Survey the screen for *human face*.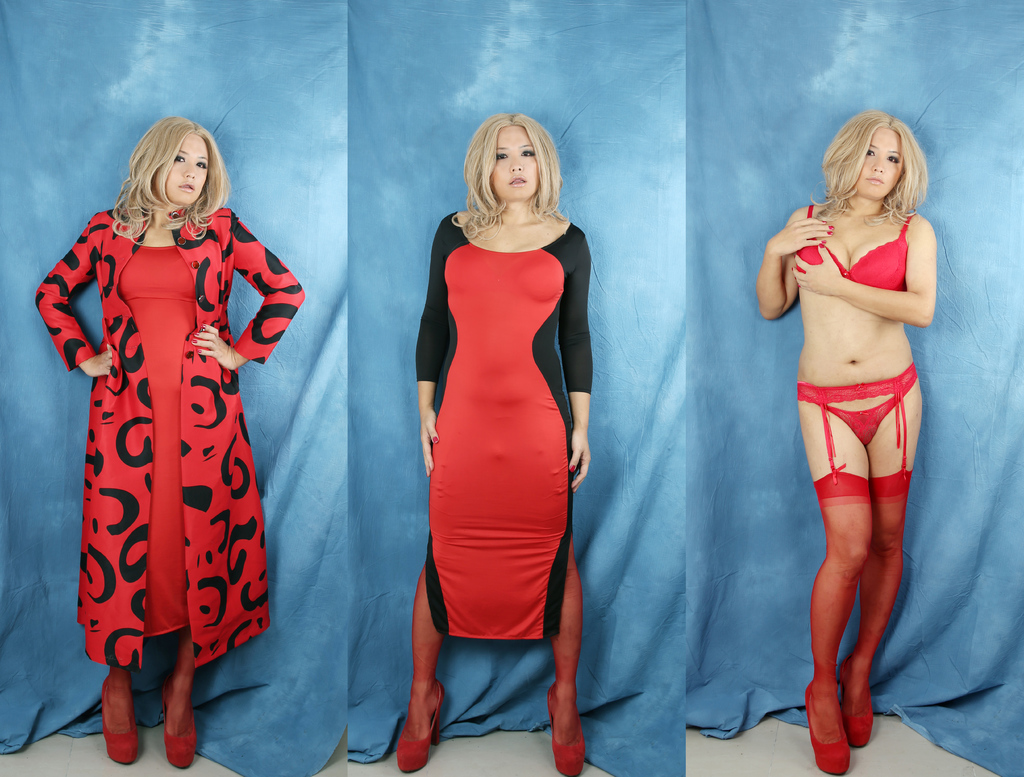
Survey found: (x1=849, y1=127, x2=904, y2=196).
